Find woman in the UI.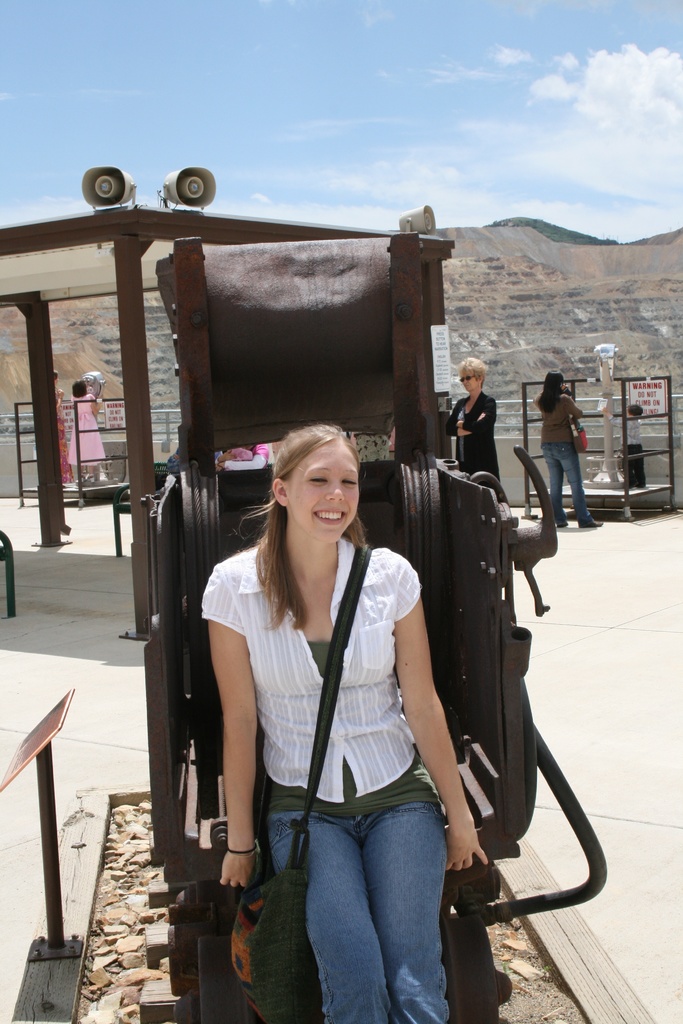
UI element at <bbox>532, 374, 602, 528</bbox>.
